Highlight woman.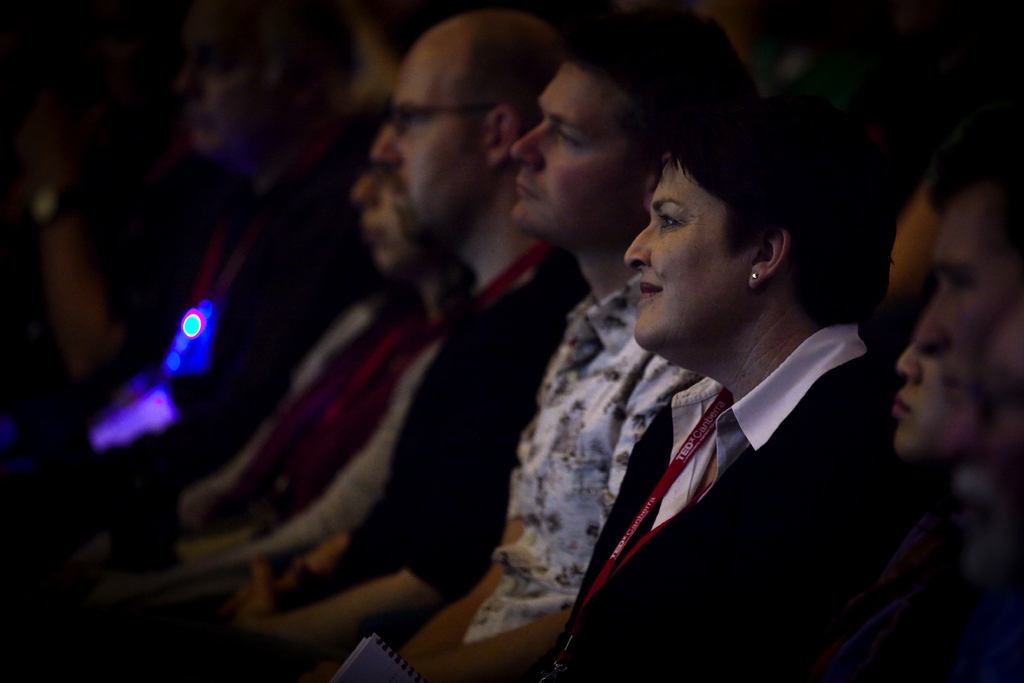
Highlighted region: pyautogui.locateOnScreen(139, 157, 451, 600).
